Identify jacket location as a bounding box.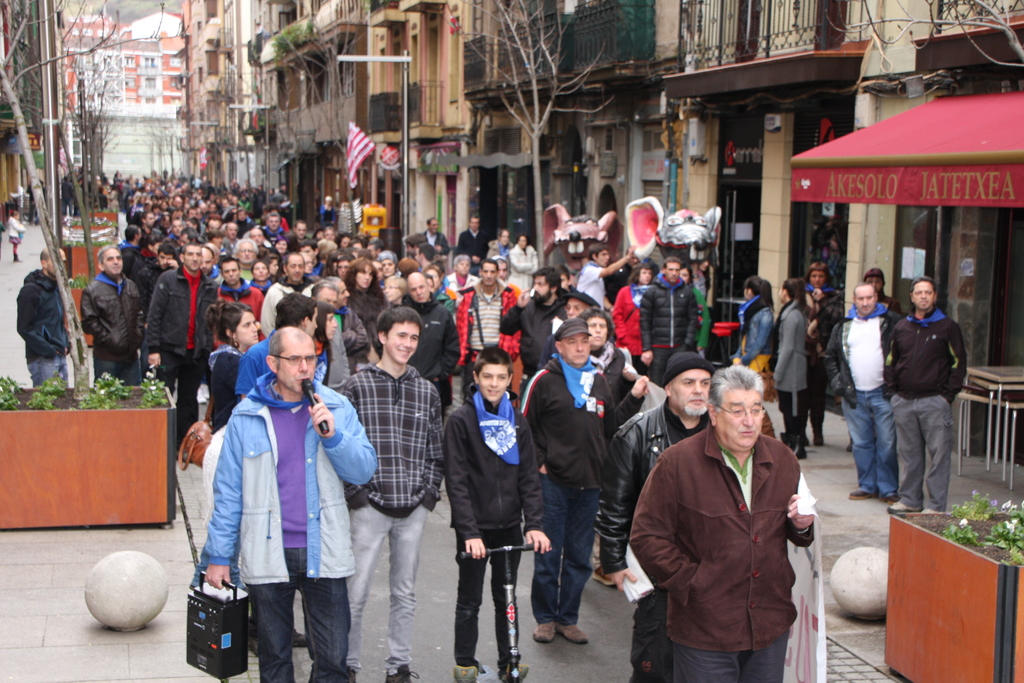
bbox(10, 262, 69, 365).
